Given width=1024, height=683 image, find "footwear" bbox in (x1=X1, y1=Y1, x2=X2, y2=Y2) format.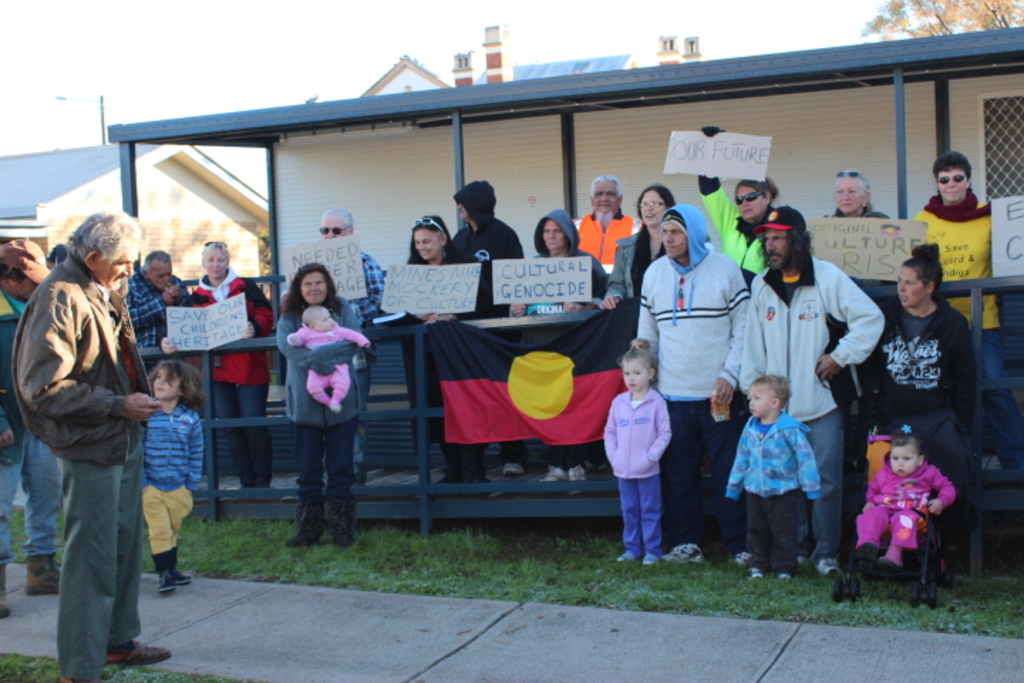
(x1=171, y1=562, x2=192, y2=585).
